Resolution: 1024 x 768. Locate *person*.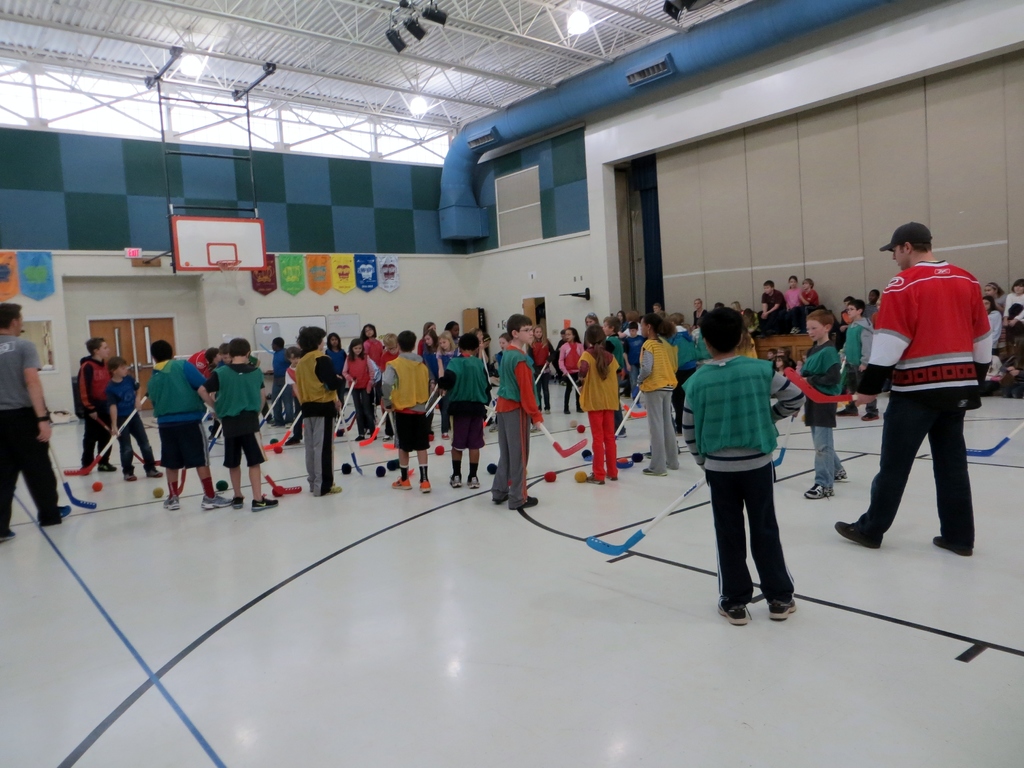
982 280 1008 315.
